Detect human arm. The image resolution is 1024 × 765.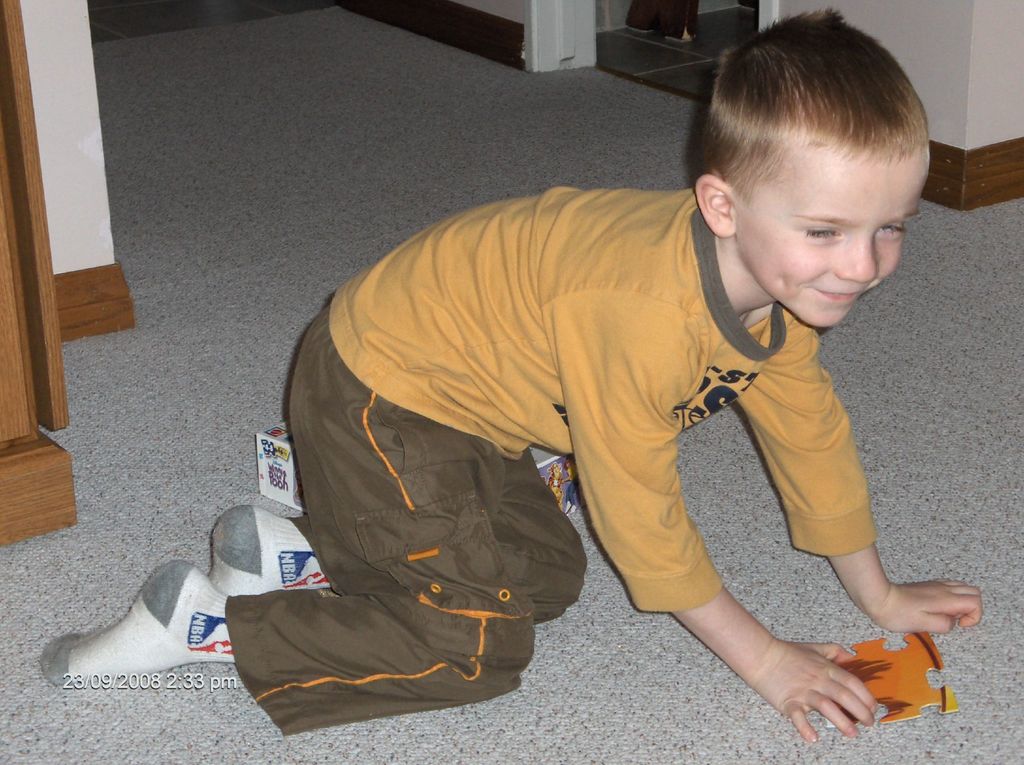
box=[731, 295, 988, 648].
